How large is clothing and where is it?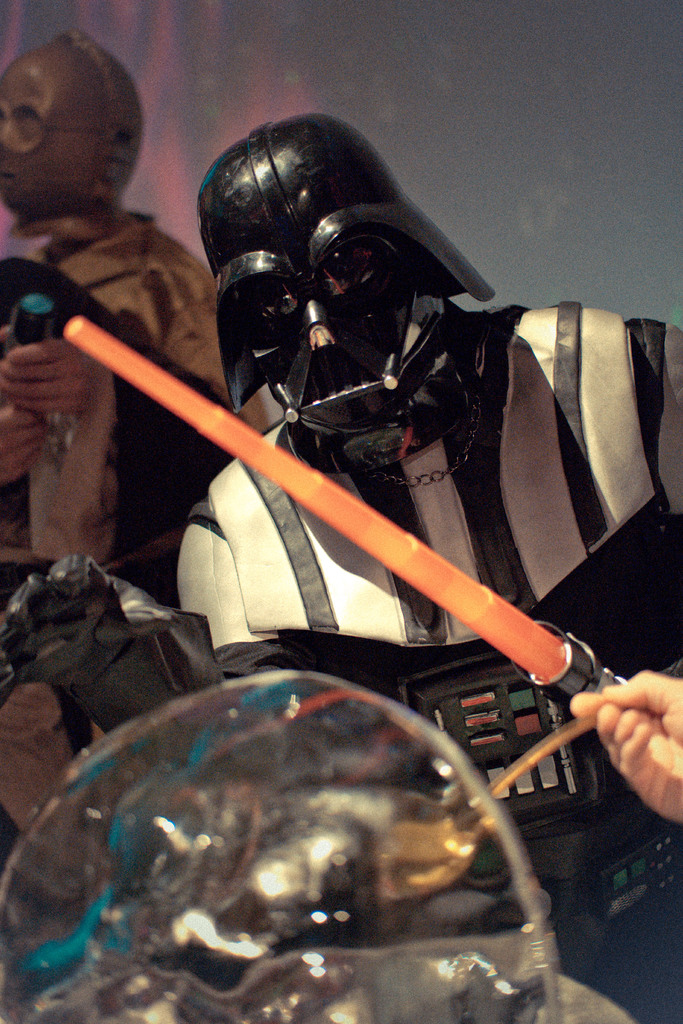
Bounding box: bbox=[177, 302, 682, 1023].
